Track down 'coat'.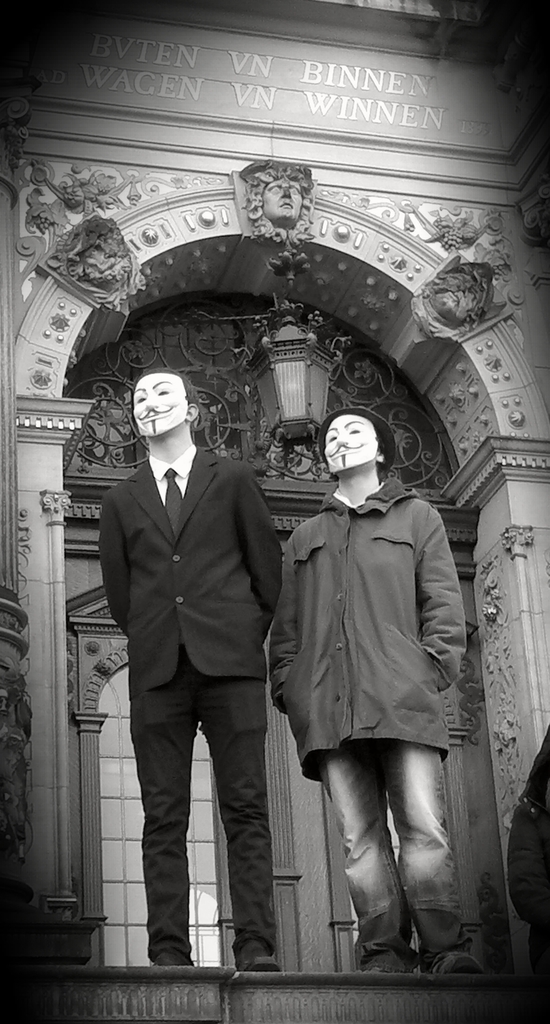
Tracked to [x1=91, y1=445, x2=283, y2=712].
